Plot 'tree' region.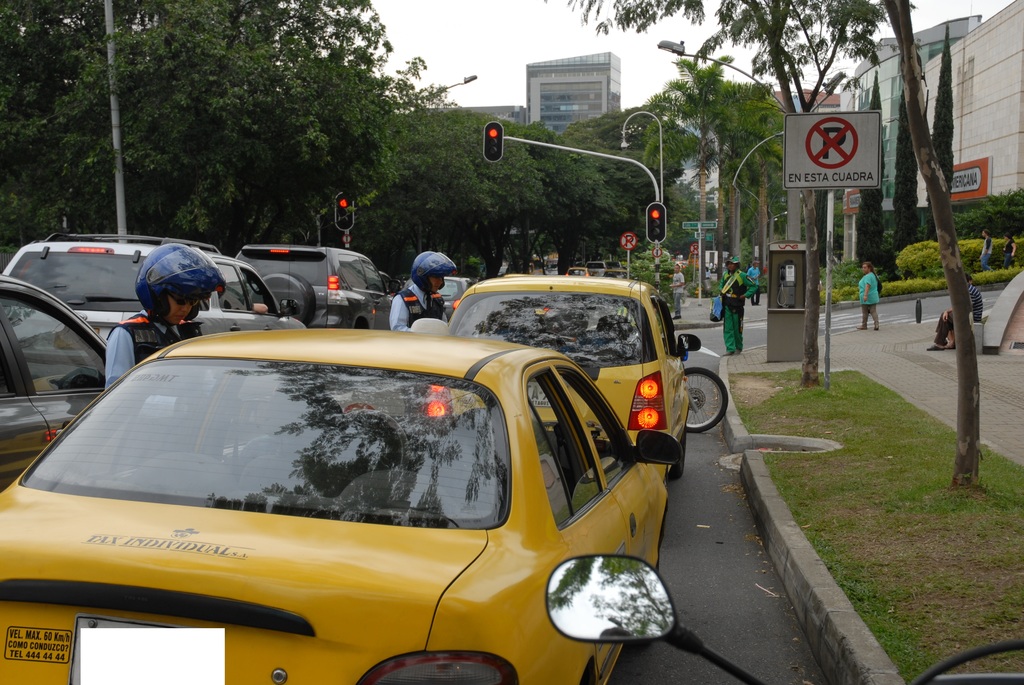
Plotted at rect(707, 92, 799, 295).
